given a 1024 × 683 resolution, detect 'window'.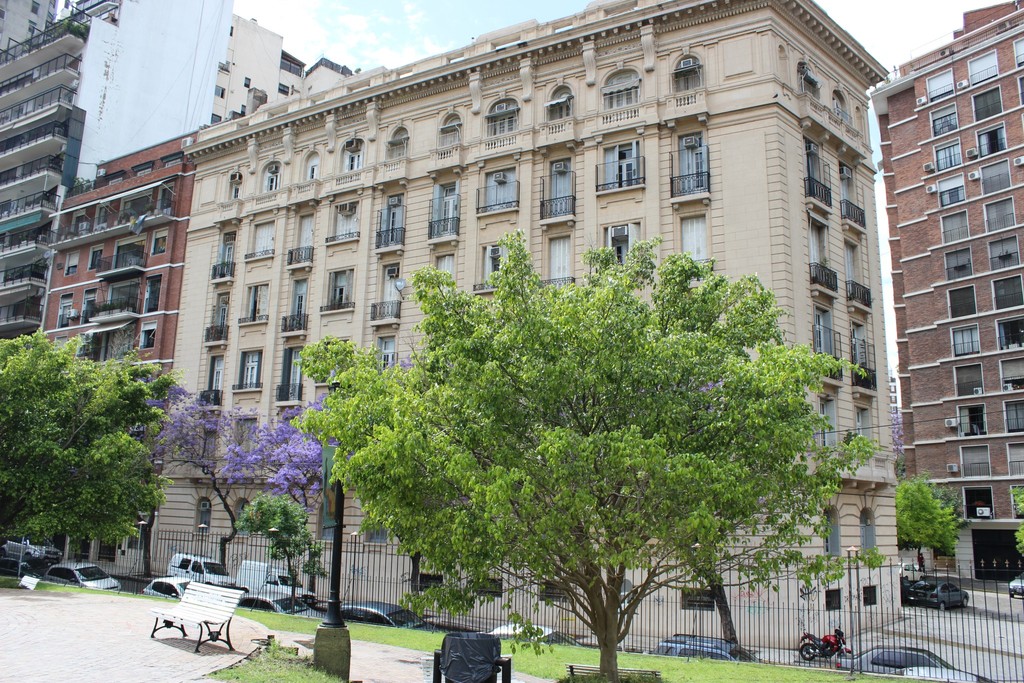
rect(997, 357, 1023, 390).
